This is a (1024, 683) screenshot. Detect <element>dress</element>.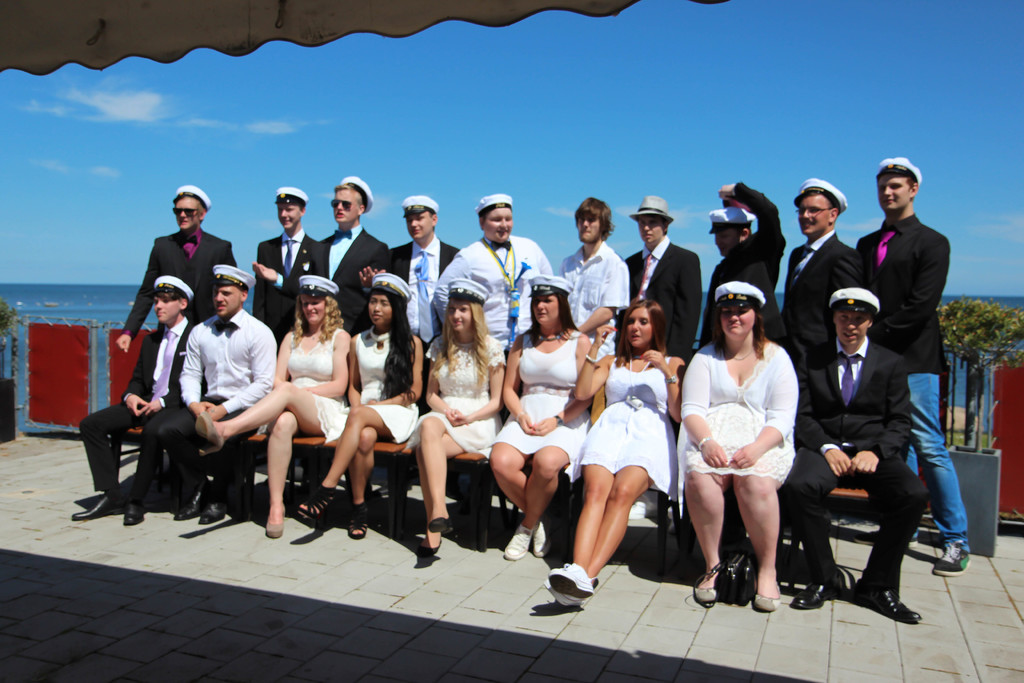
[488,340,597,455].
